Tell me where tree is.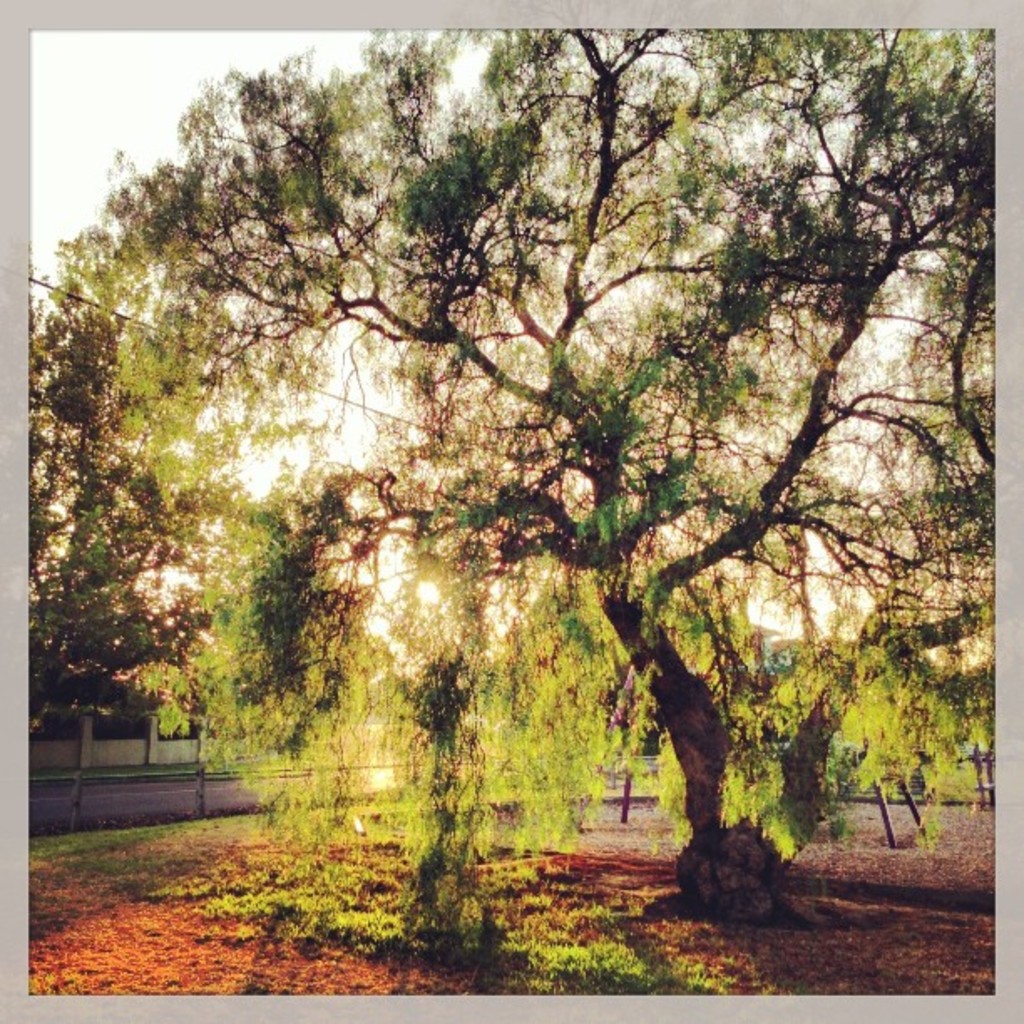
tree is at detection(8, 214, 338, 718).
